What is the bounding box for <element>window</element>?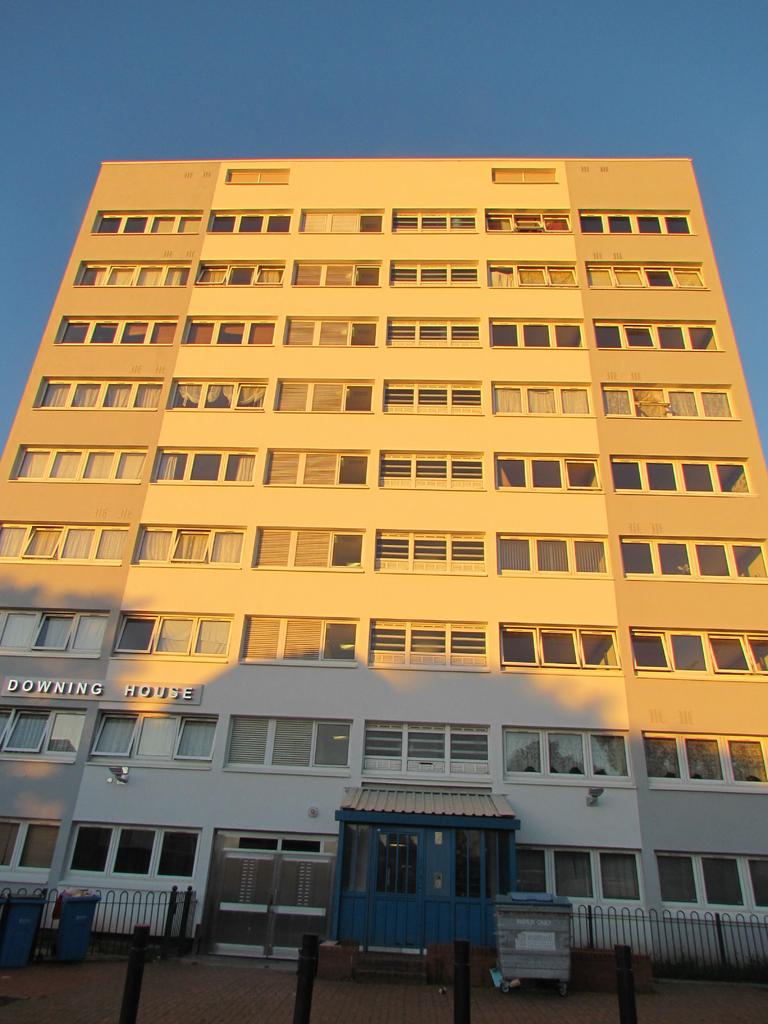
x1=138 y1=529 x2=177 y2=560.
